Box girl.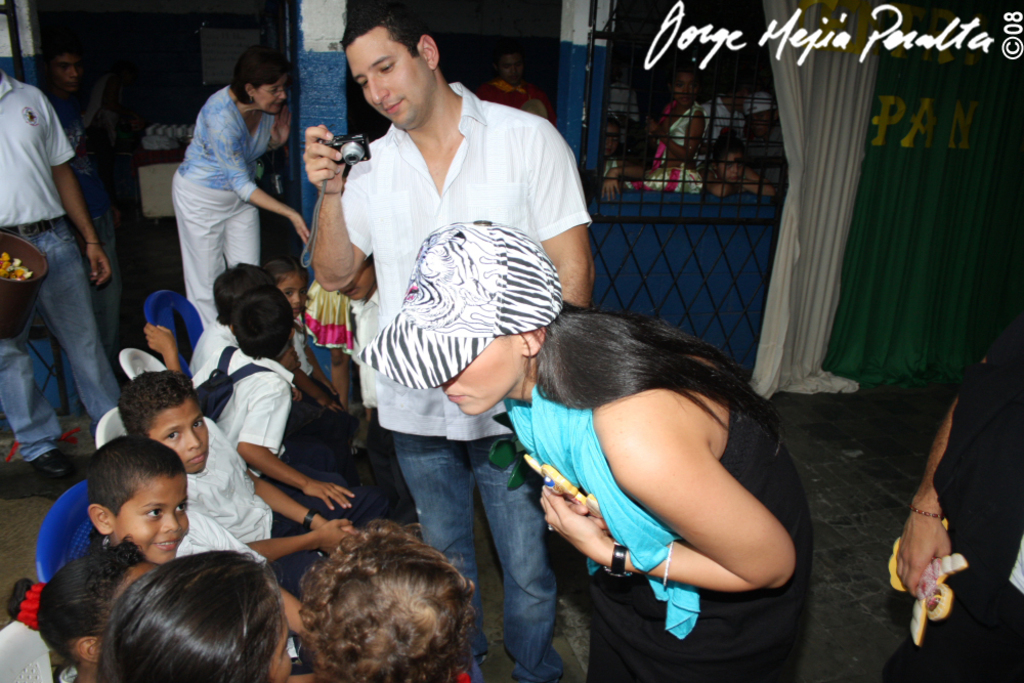
BBox(264, 259, 374, 446).
